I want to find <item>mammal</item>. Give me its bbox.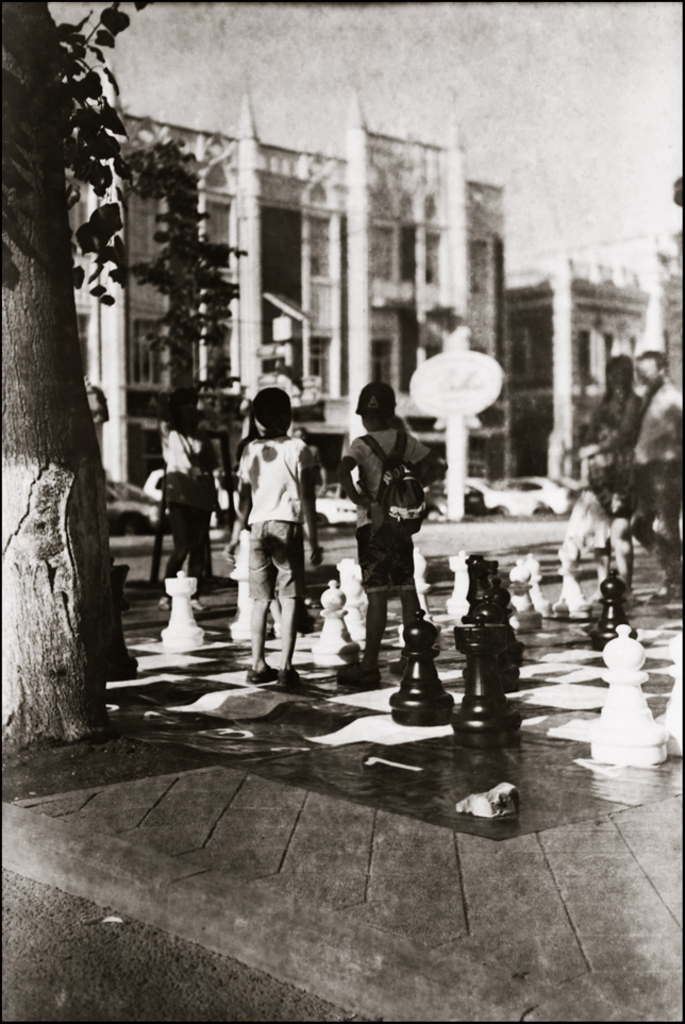
228, 389, 333, 700.
